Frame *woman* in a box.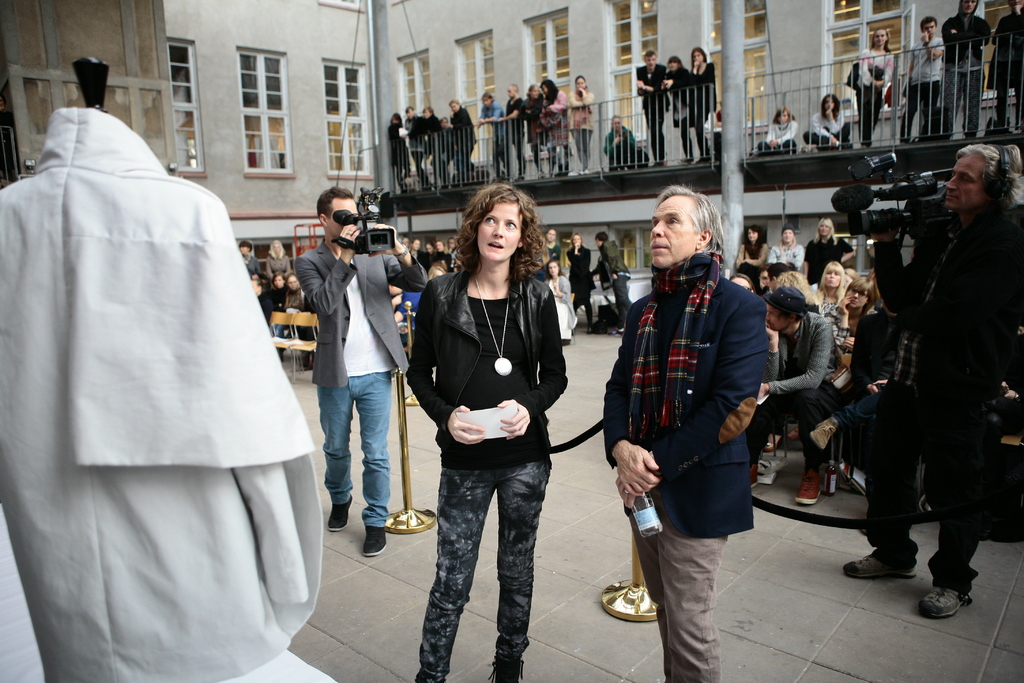
425/242/439/266.
